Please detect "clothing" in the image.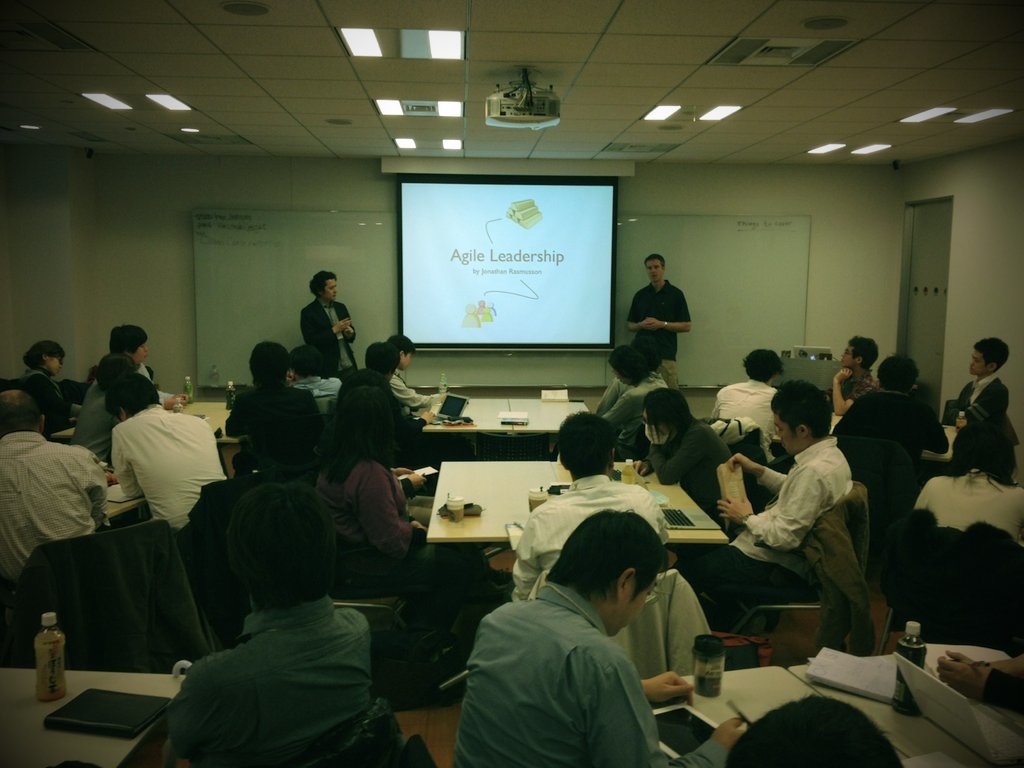
rect(317, 449, 496, 714).
